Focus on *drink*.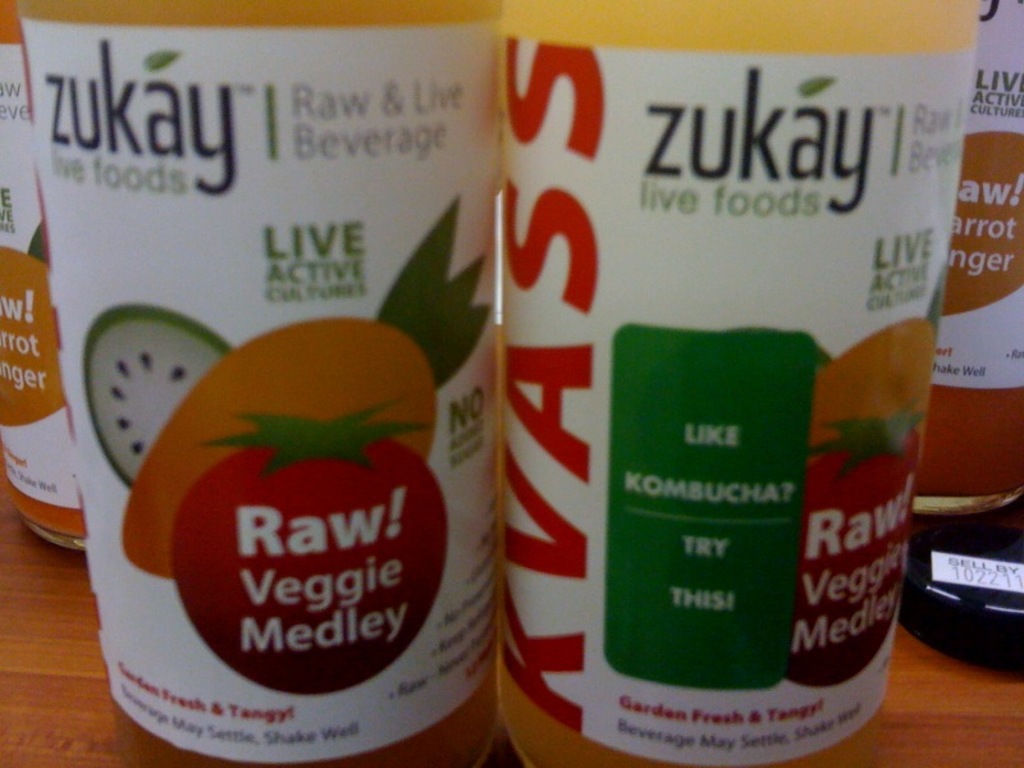
Focused at (left=0, top=0, right=86, bottom=552).
